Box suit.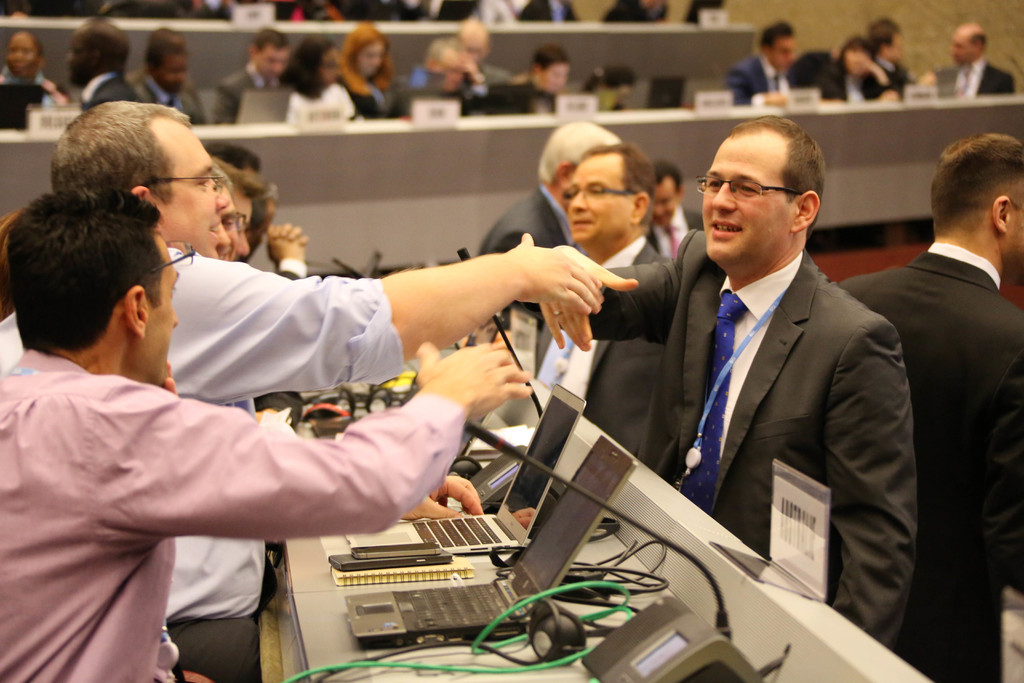
detection(476, 190, 575, 253).
